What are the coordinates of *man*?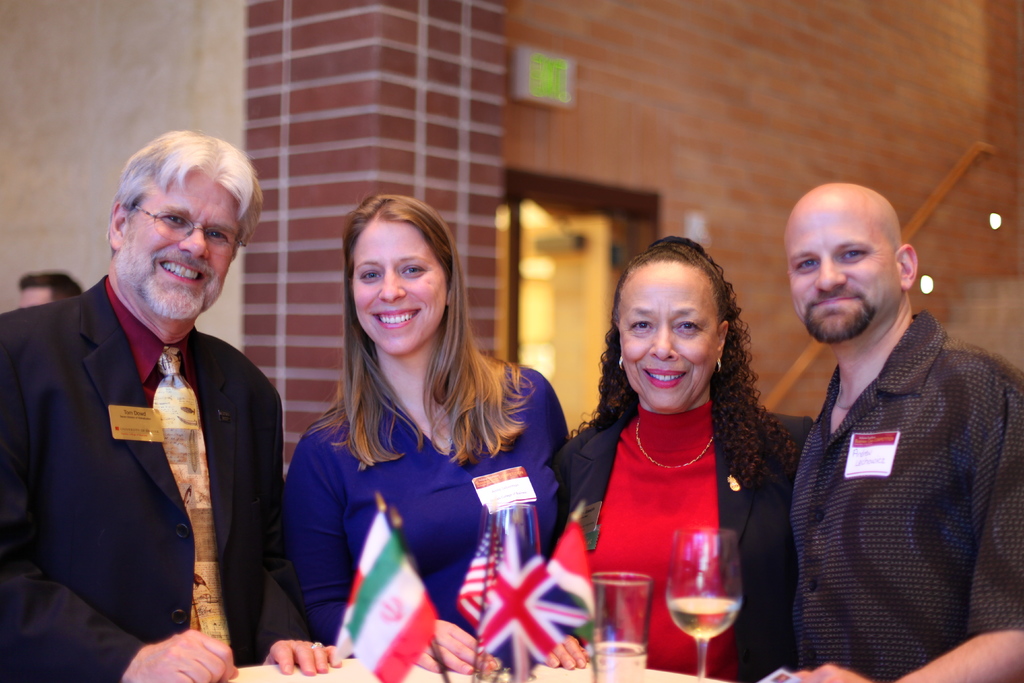
(x1=773, y1=180, x2=1023, y2=682).
